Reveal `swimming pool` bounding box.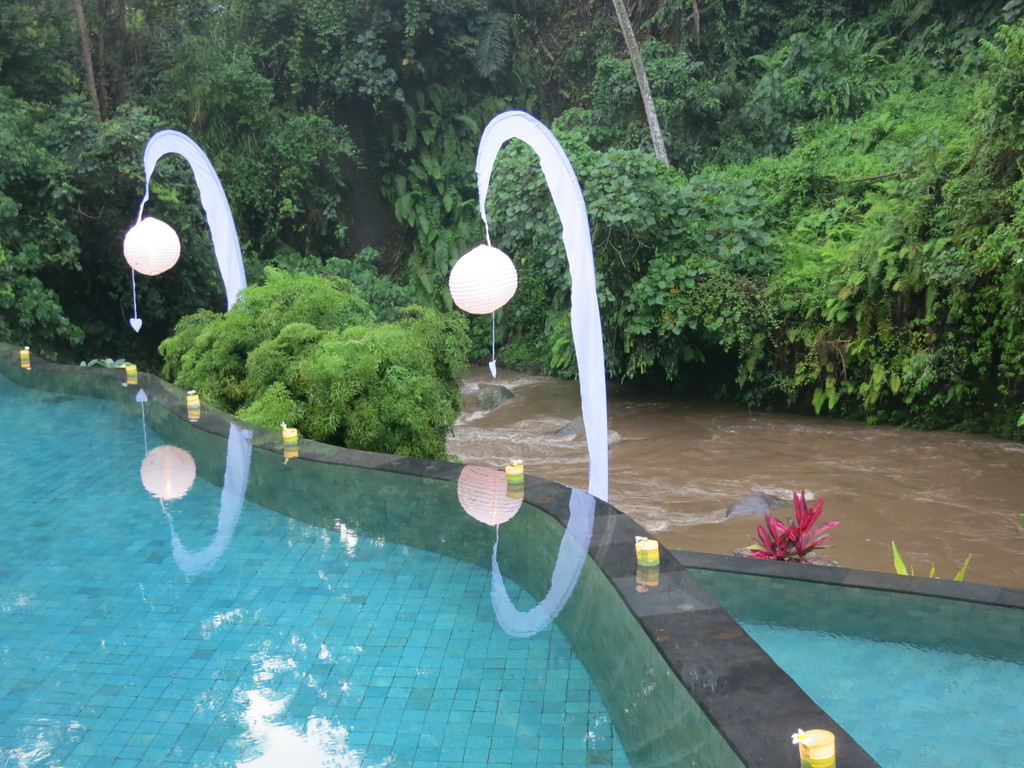
Revealed: bbox=[0, 374, 1013, 767].
